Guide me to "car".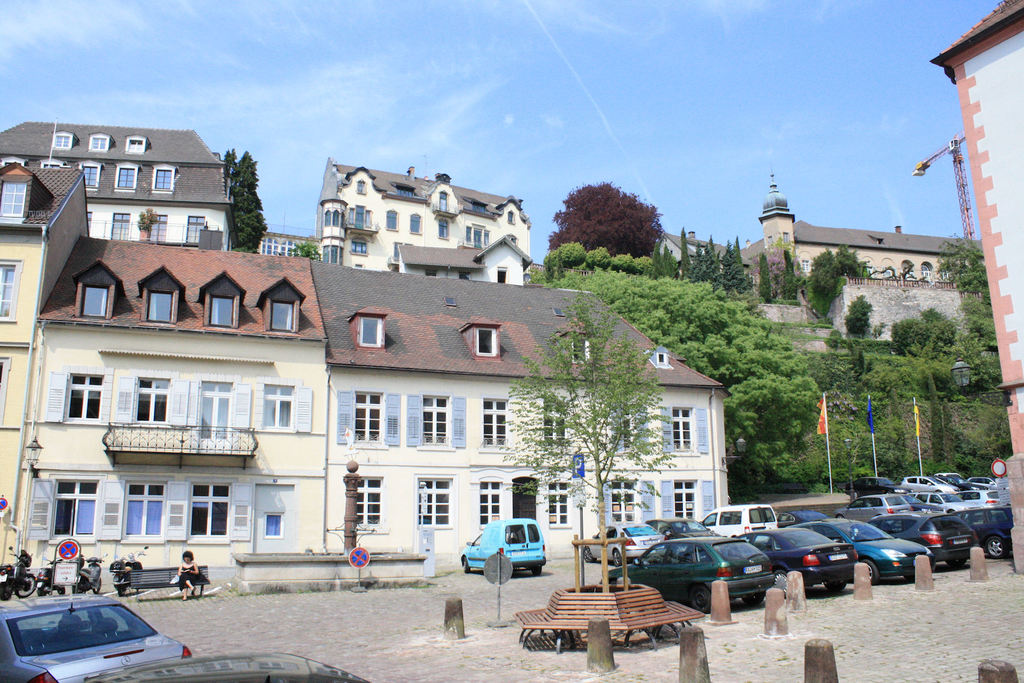
Guidance: 701:504:780:540.
